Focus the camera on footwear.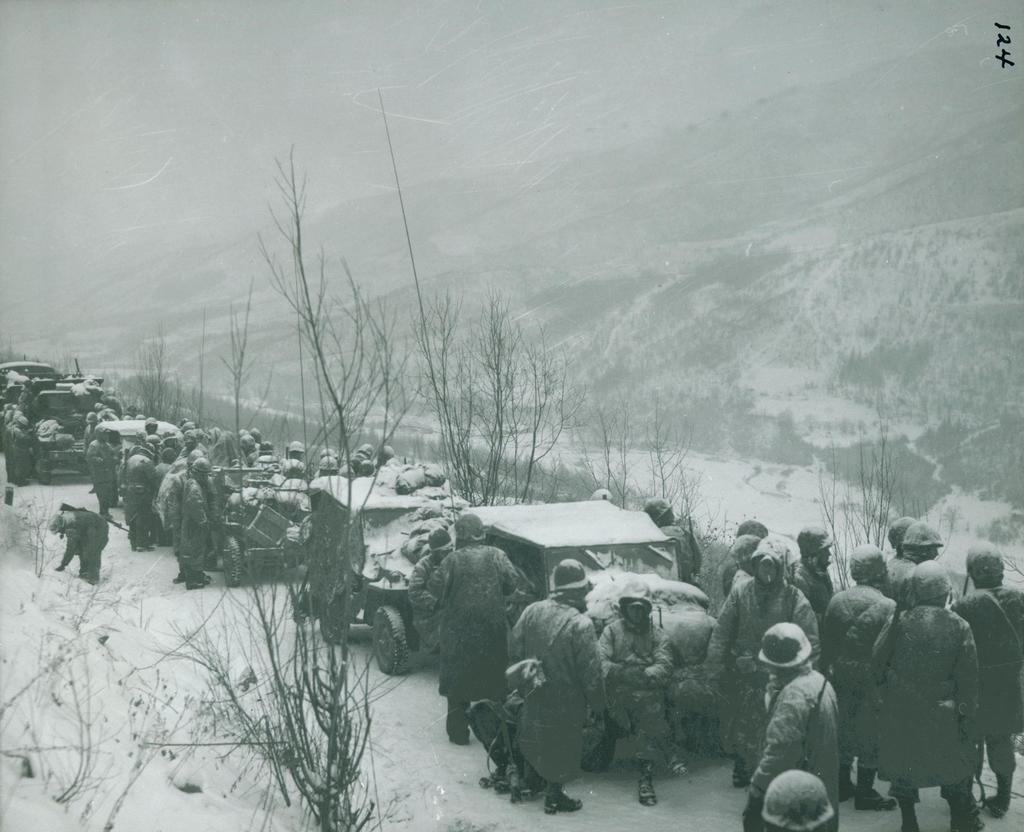
Focus region: (left=172, top=576, right=180, bottom=583).
